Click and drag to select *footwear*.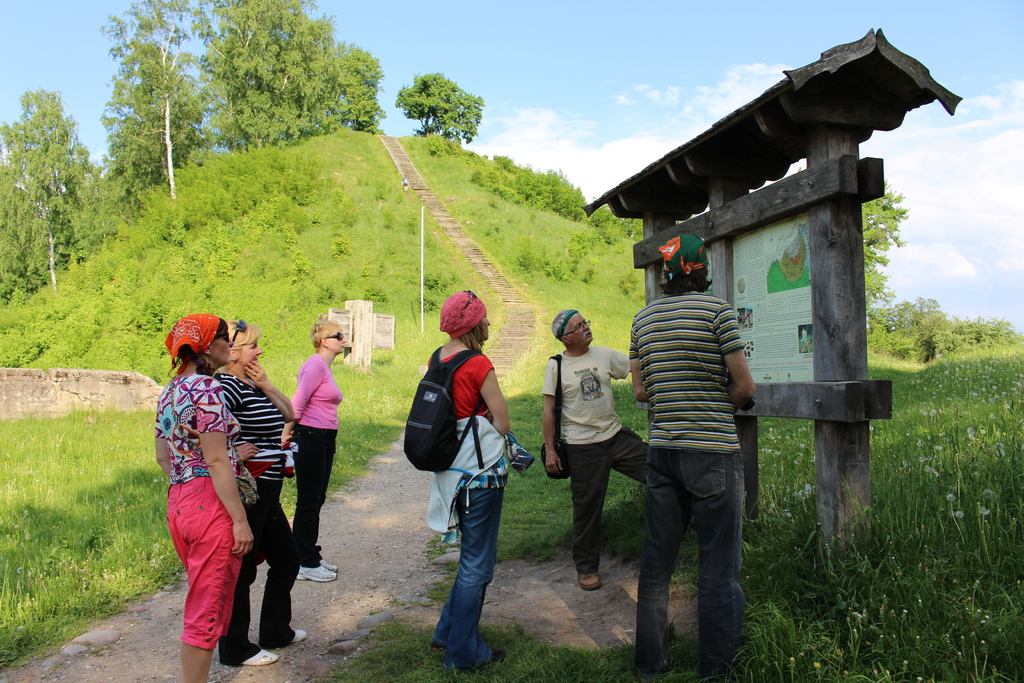
Selection: [438,528,465,552].
